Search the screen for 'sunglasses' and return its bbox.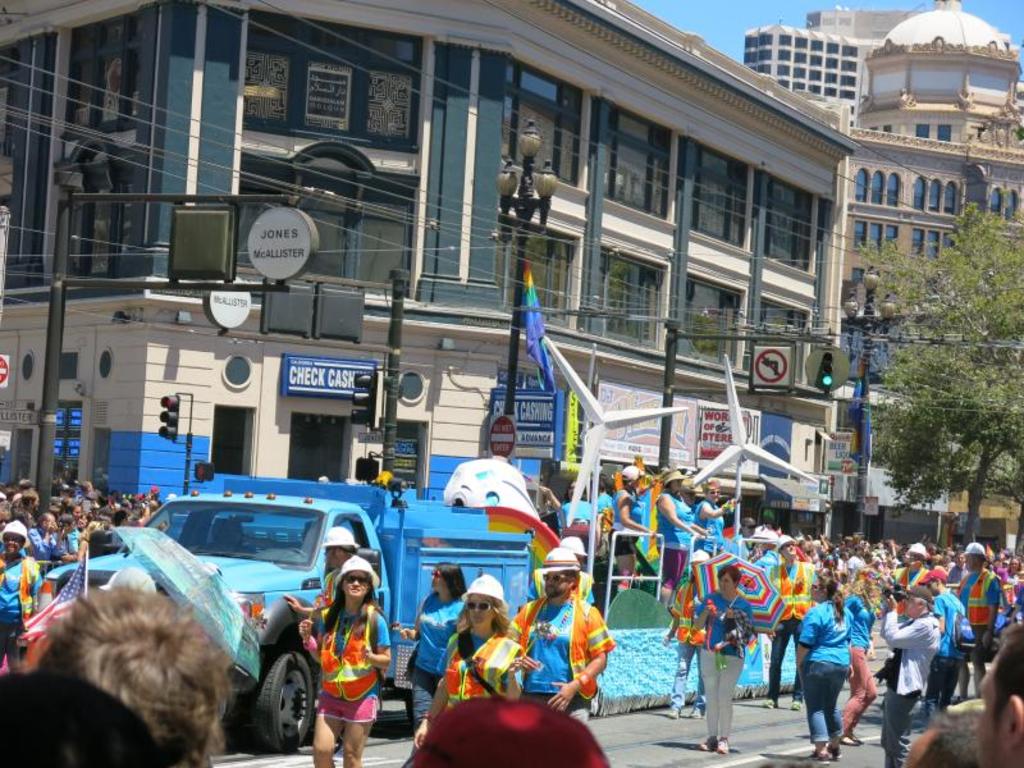
Found: [347,575,369,585].
